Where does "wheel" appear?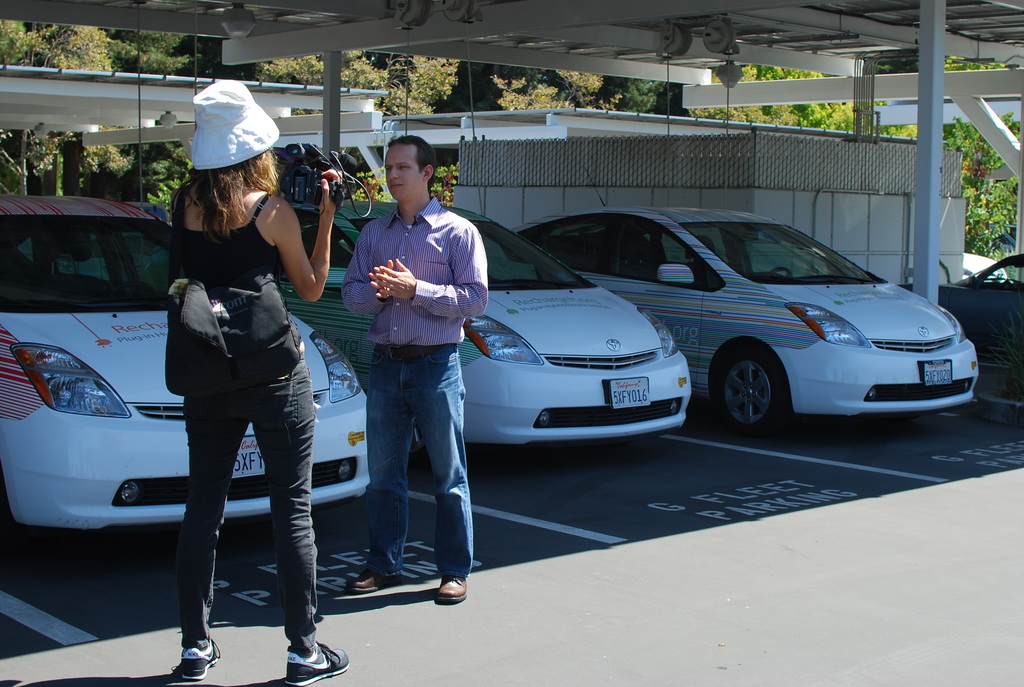
Appears at x1=770 y1=266 x2=794 y2=286.
